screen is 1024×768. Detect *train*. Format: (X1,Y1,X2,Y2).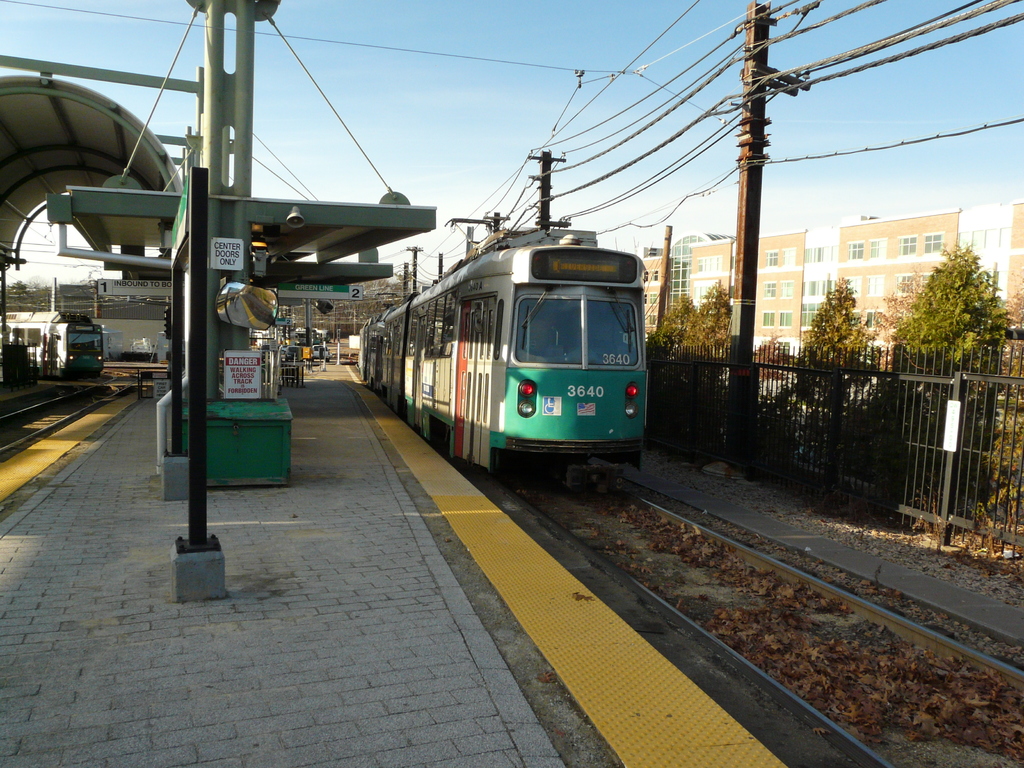
(359,228,650,484).
